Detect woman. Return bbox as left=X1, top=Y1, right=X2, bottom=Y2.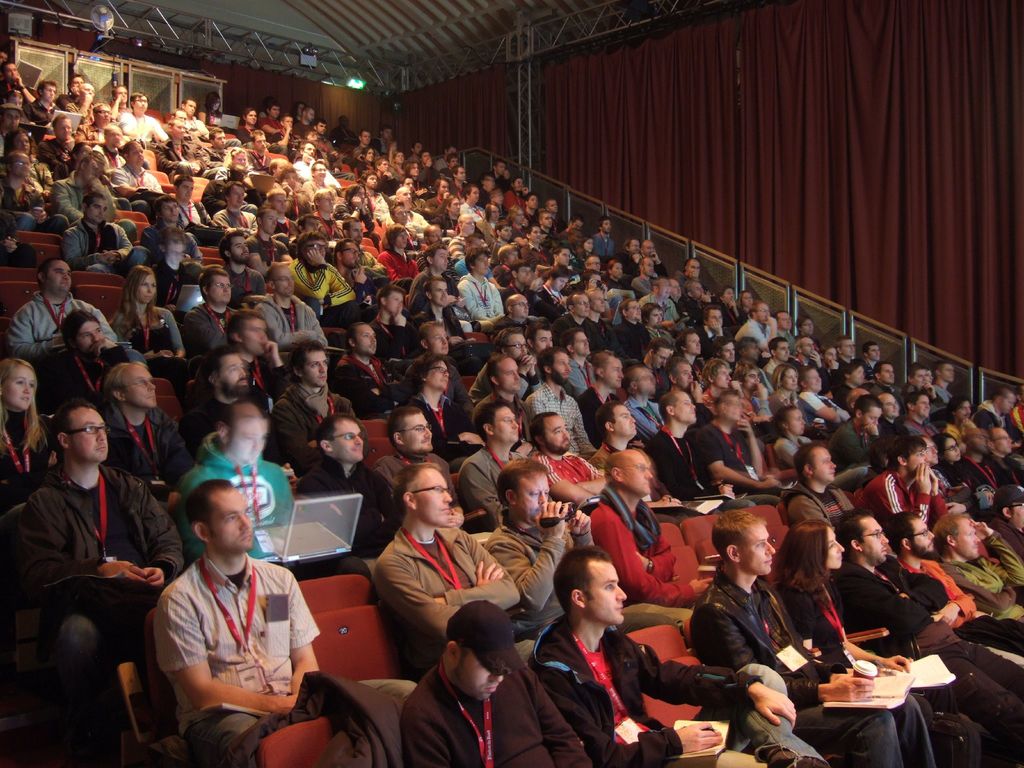
left=220, top=145, right=251, bottom=182.
